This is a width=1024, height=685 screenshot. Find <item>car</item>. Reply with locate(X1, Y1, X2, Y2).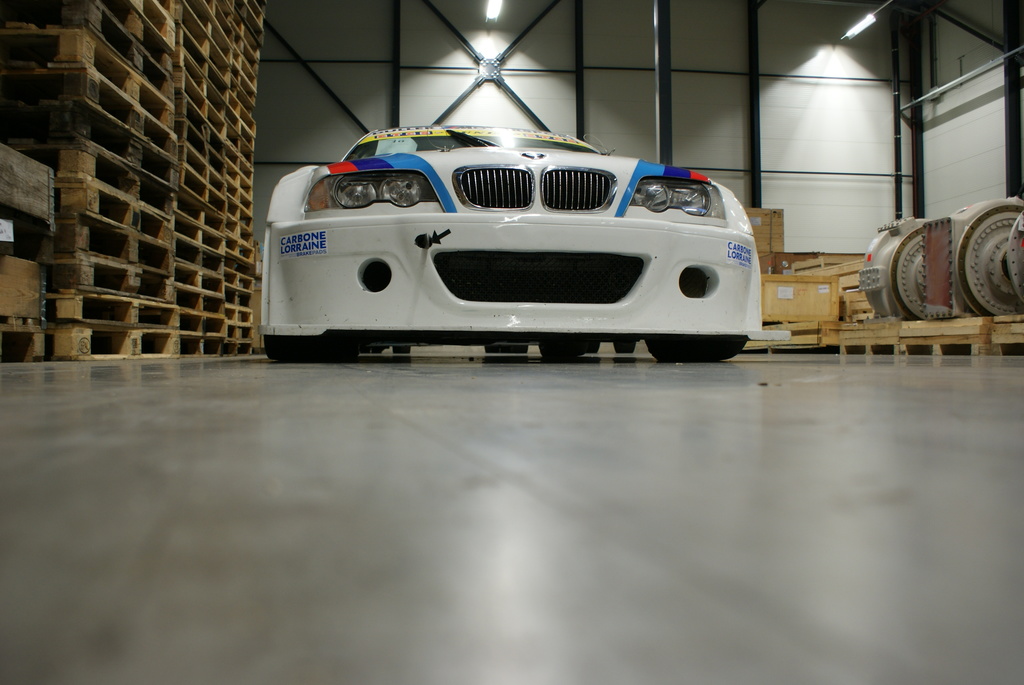
locate(278, 112, 789, 368).
